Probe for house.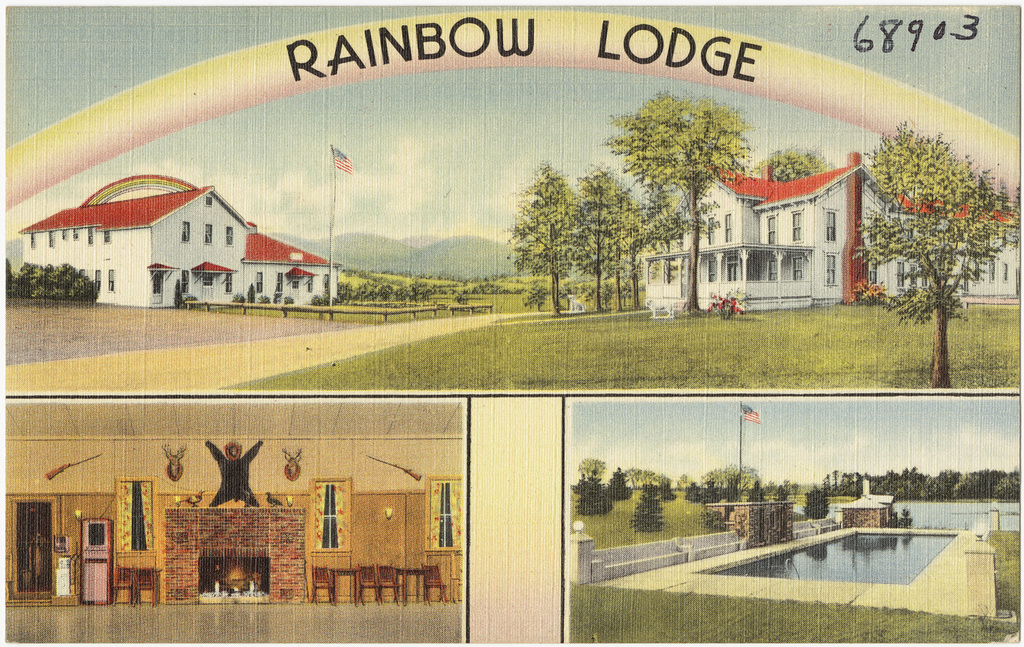
Probe result: locate(705, 500, 801, 557).
